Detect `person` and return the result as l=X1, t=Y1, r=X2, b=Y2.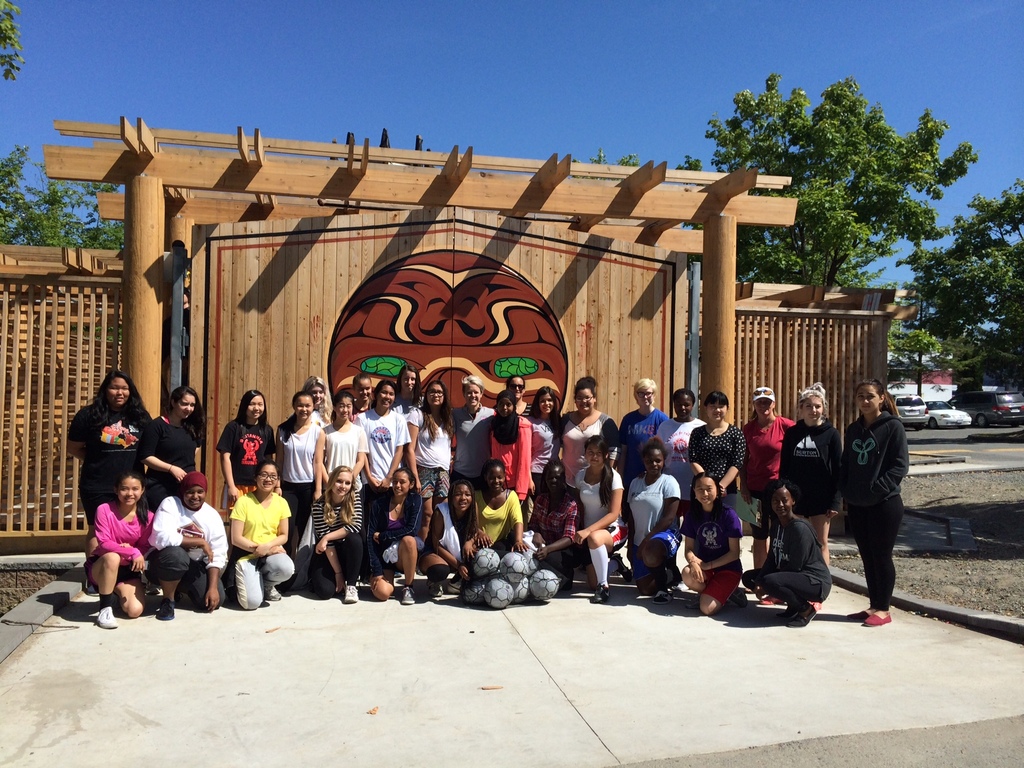
l=561, t=378, r=628, b=495.
